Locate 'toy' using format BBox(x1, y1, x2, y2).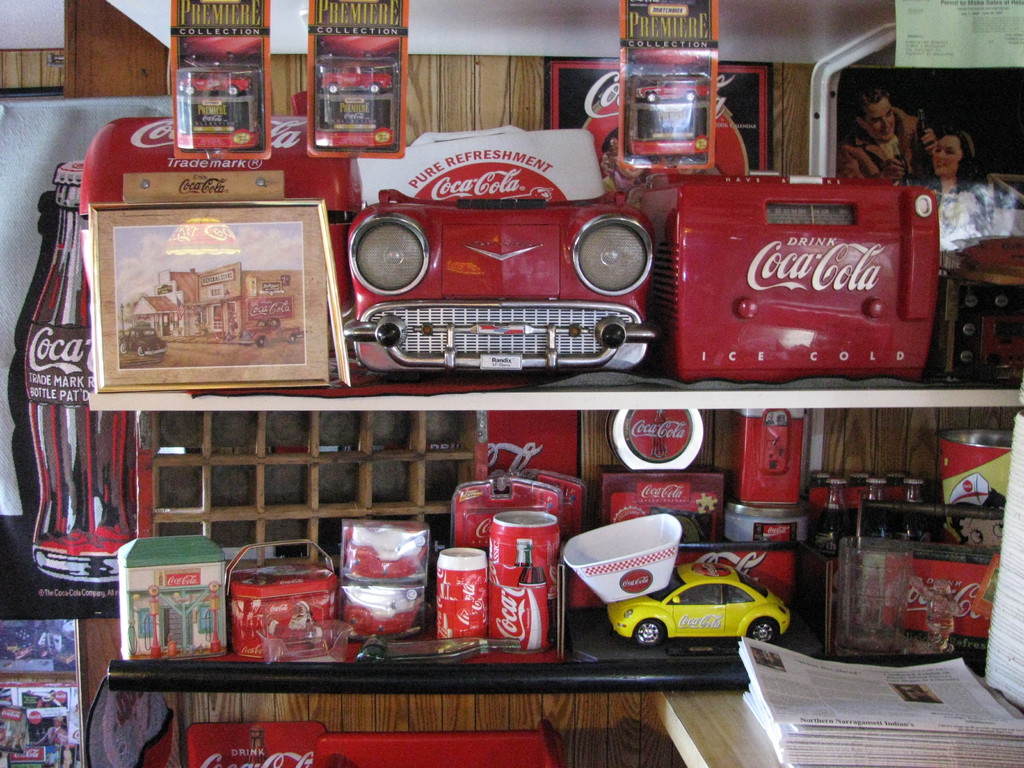
BBox(480, 512, 562, 648).
